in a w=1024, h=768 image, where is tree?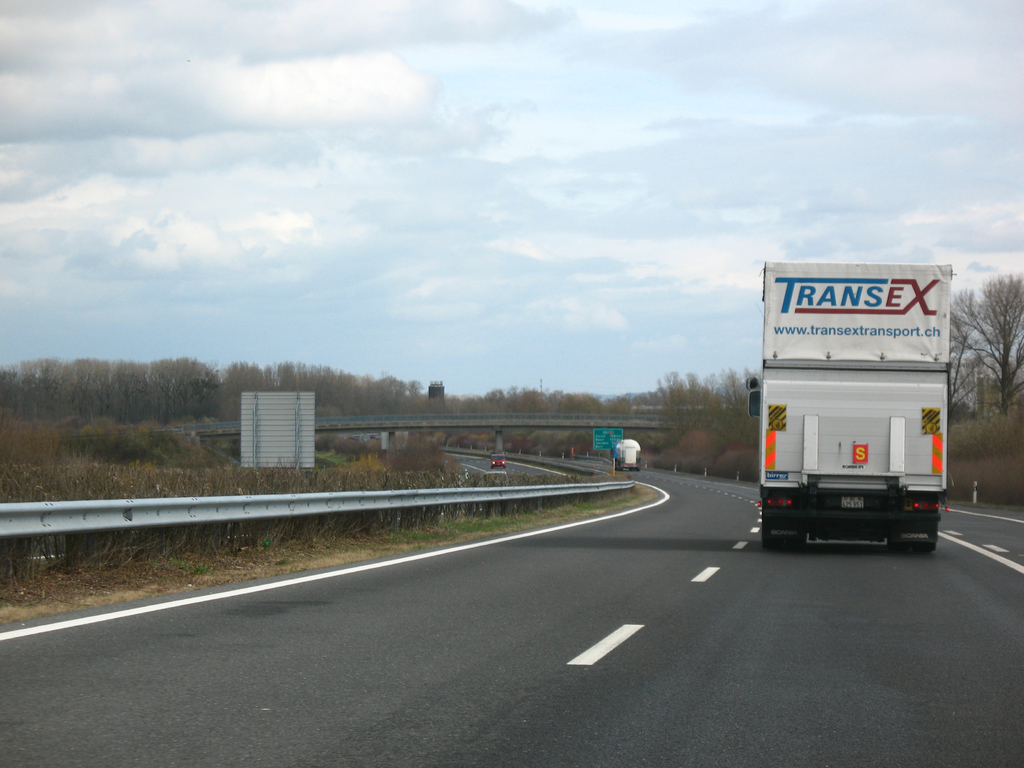
(710,356,764,442).
